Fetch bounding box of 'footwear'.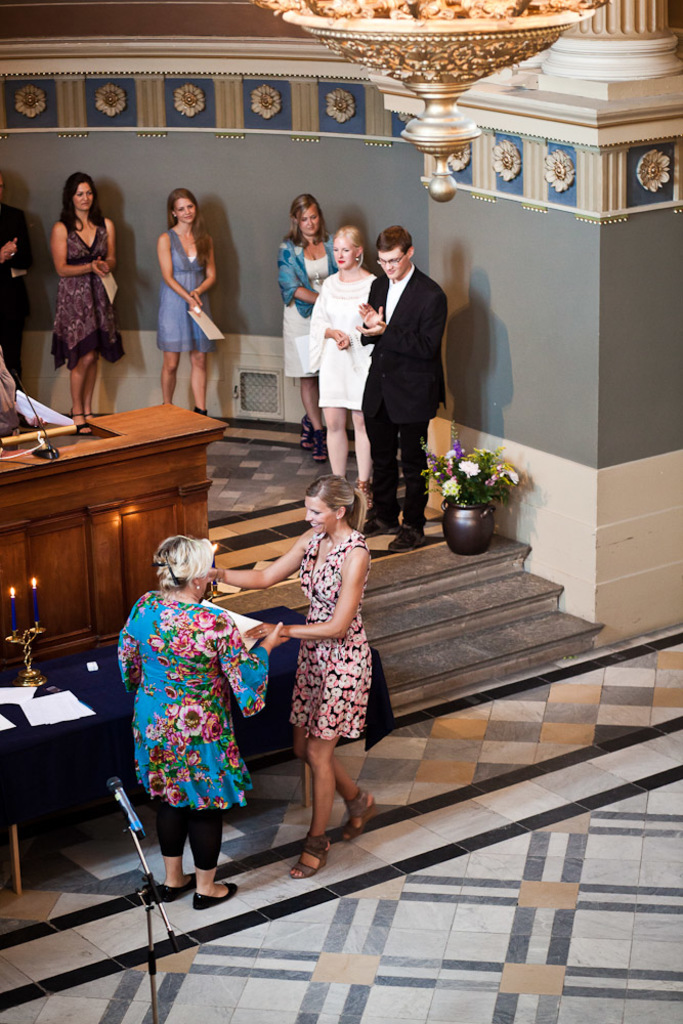
Bbox: <bbox>302, 412, 314, 451</bbox>.
